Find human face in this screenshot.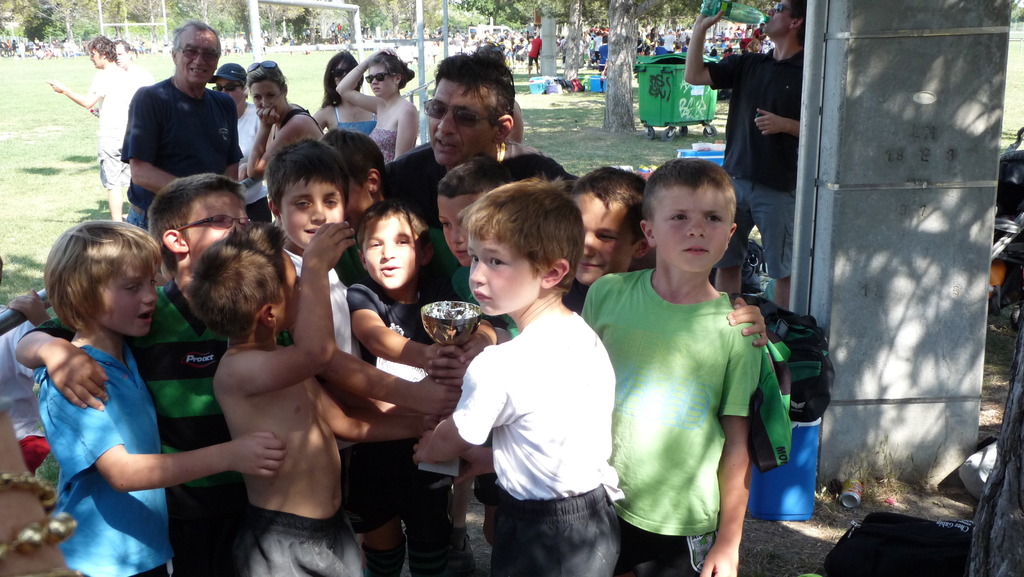
The bounding box for human face is (250, 83, 279, 109).
